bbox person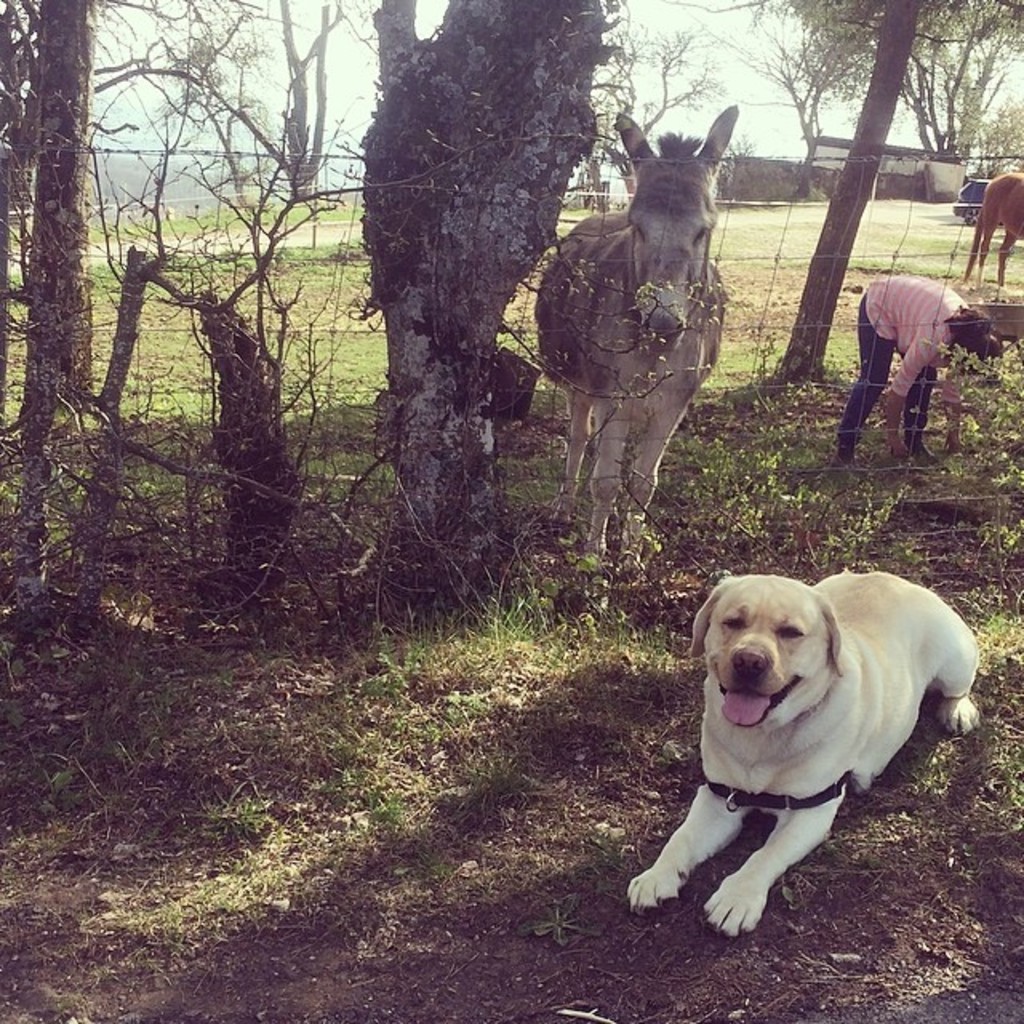
[x1=843, y1=229, x2=994, y2=477]
